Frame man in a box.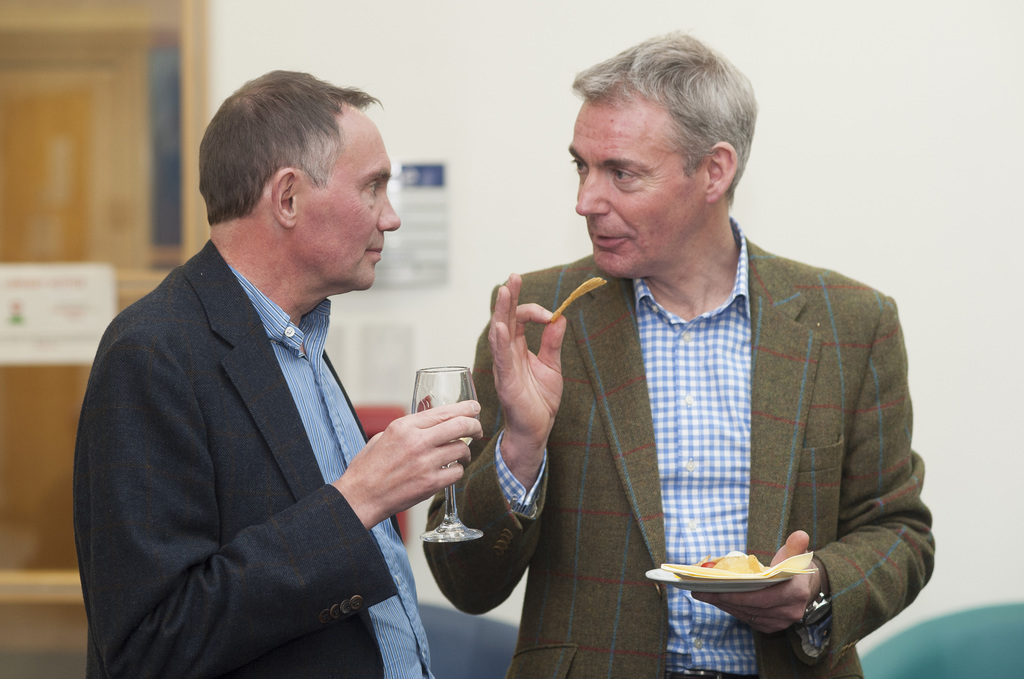
crop(70, 66, 496, 671).
